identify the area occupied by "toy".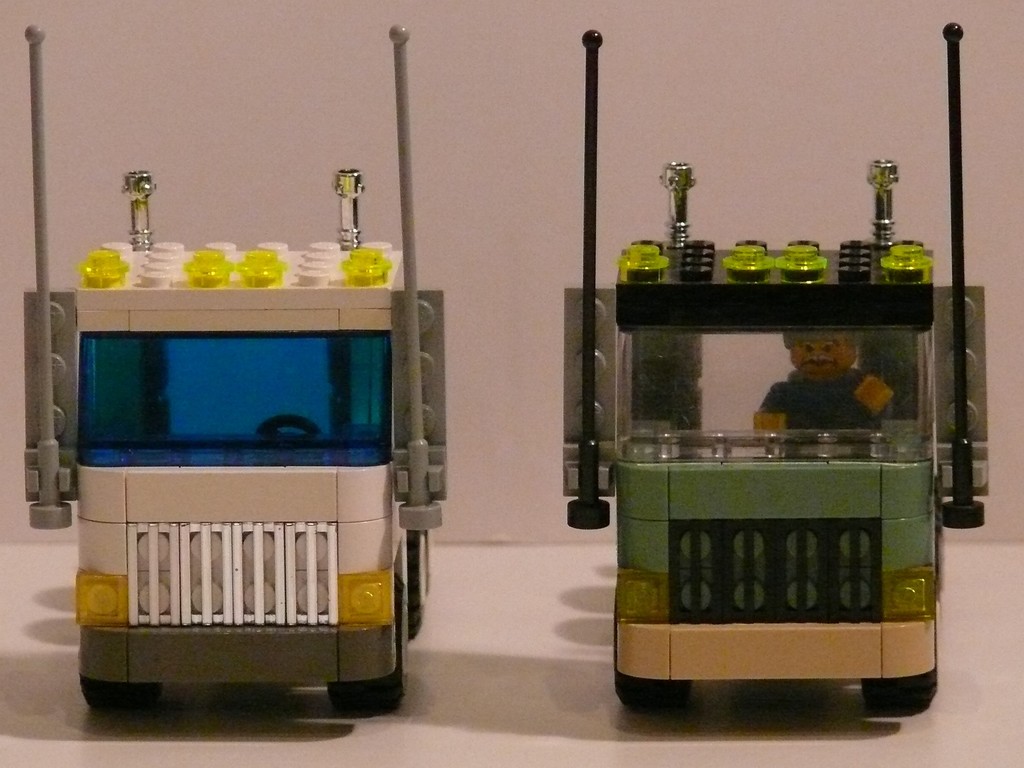
Area: pyautogui.locateOnScreen(19, 17, 458, 721).
